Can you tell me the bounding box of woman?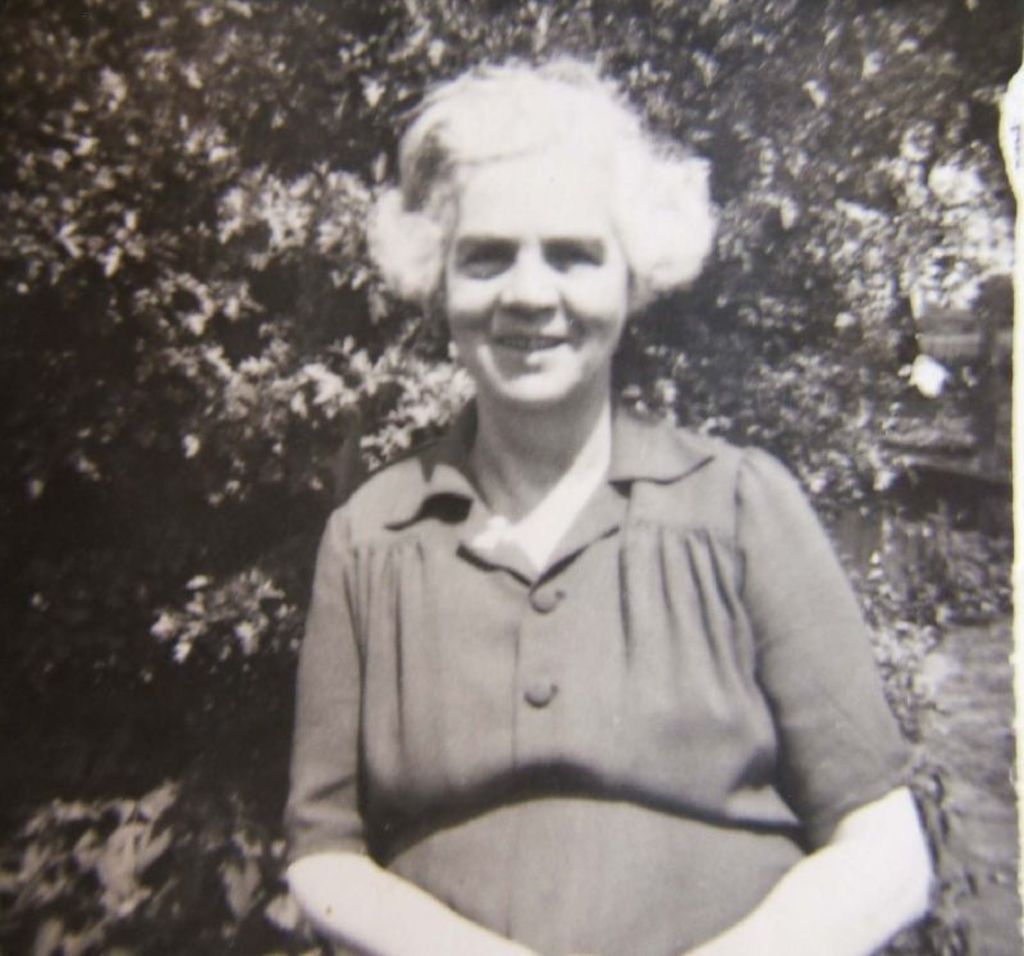
pyautogui.locateOnScreen(264, 50, 942, 951).
